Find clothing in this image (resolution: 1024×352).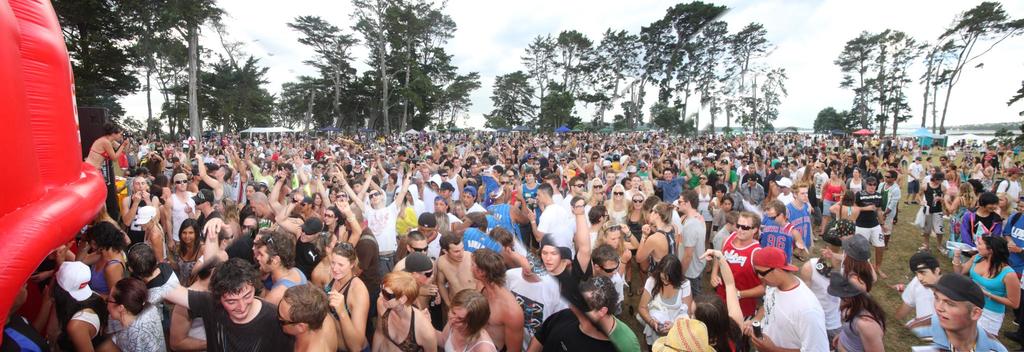
[x1=275, y1=264, x2=310, y2=293].
